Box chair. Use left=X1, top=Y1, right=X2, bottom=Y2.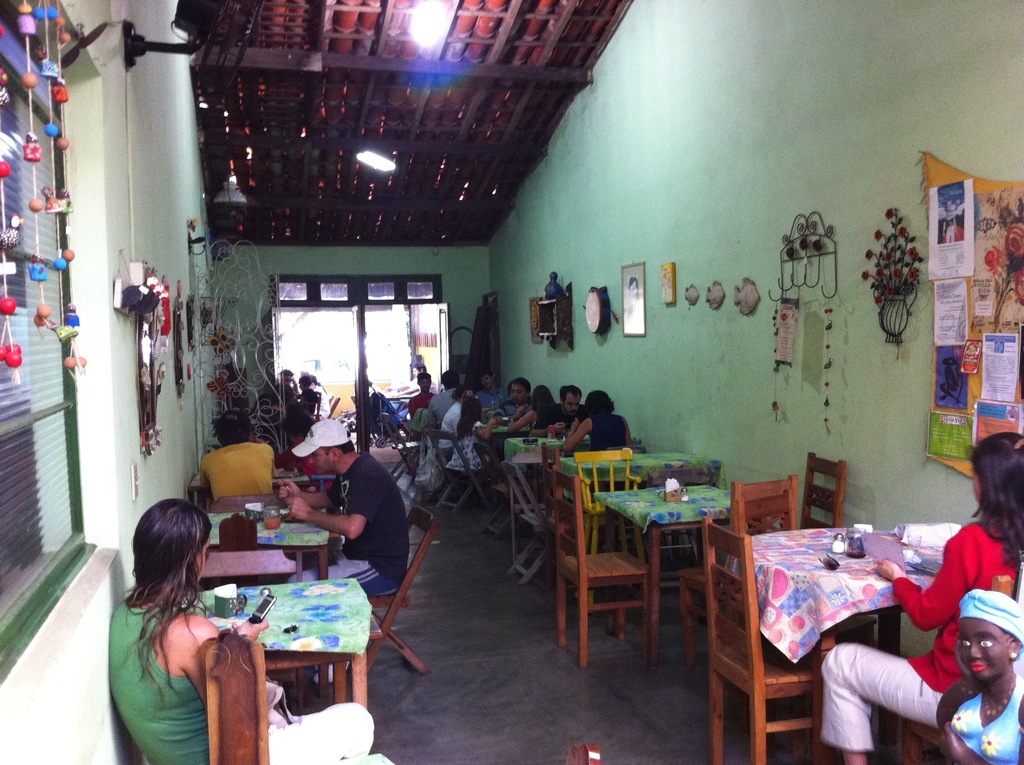
left=499, top=460, right=580, bottom=580.
